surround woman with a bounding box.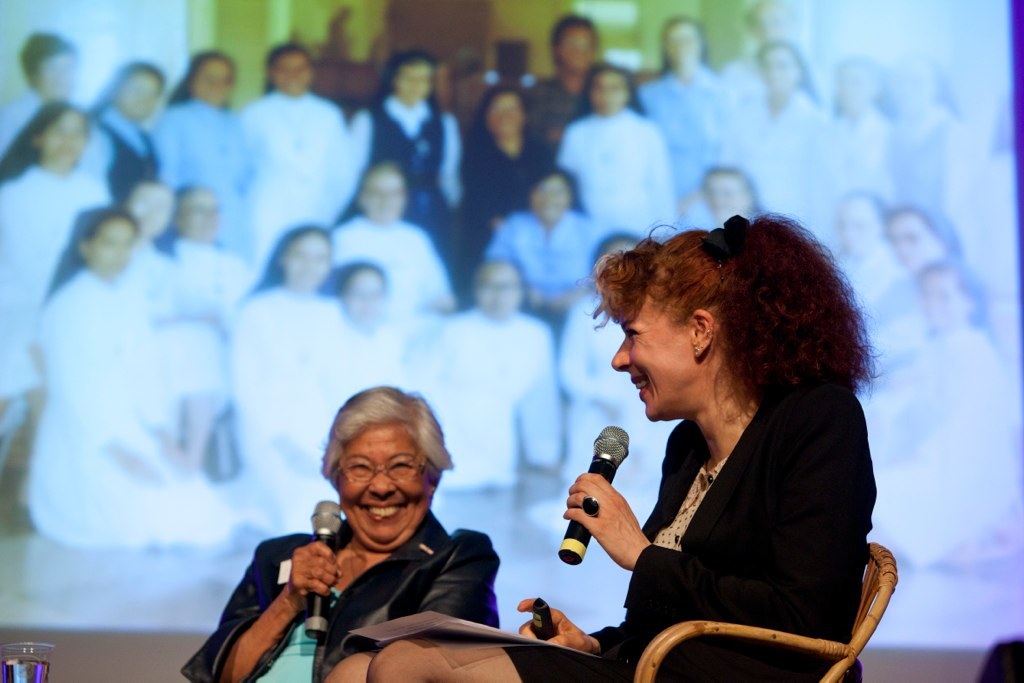
select_region(793, 48, 900, 255).
